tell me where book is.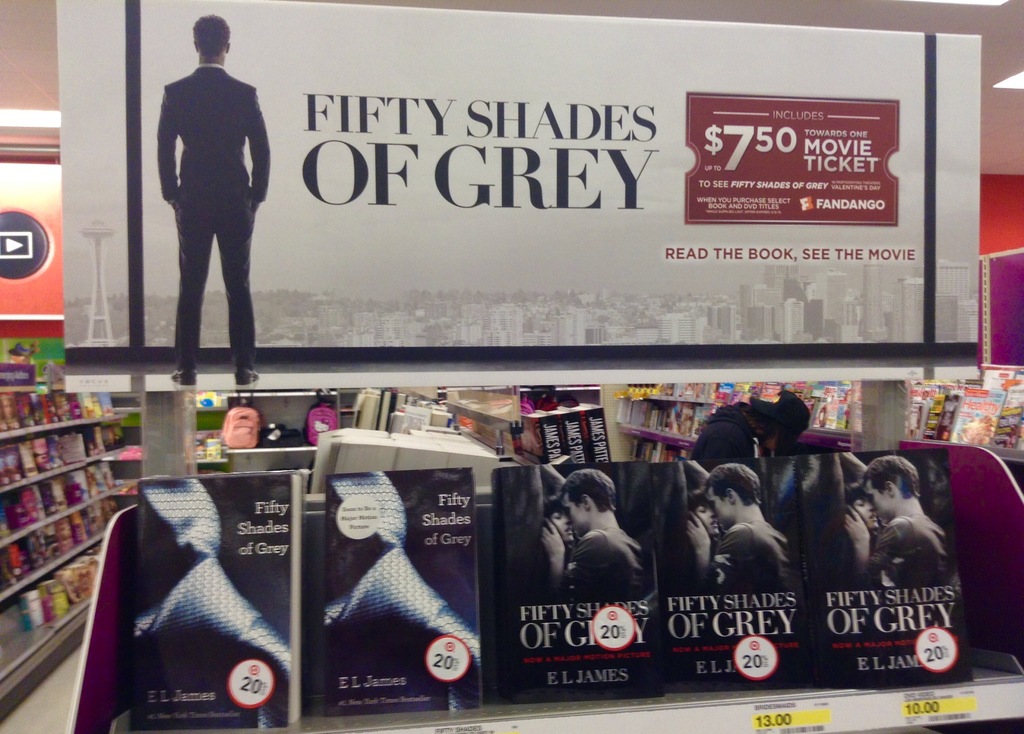
book is at <bbox>136, 475, 301, 733</bbox>.
